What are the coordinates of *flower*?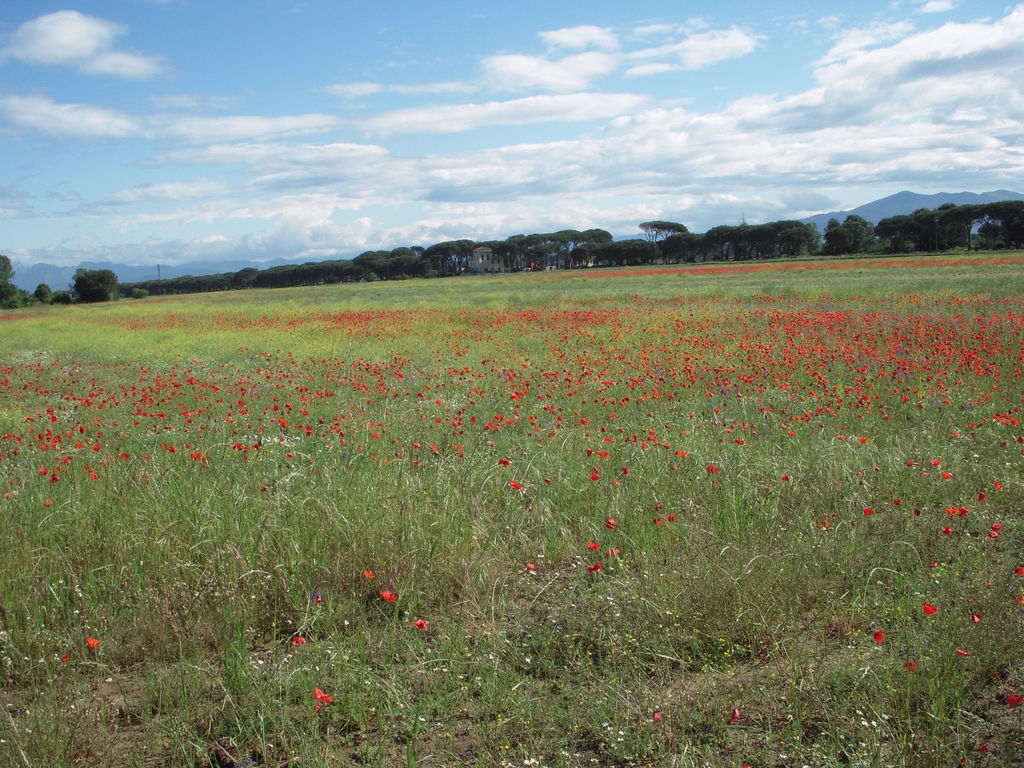
select_region(667, 512, 676, 524).
